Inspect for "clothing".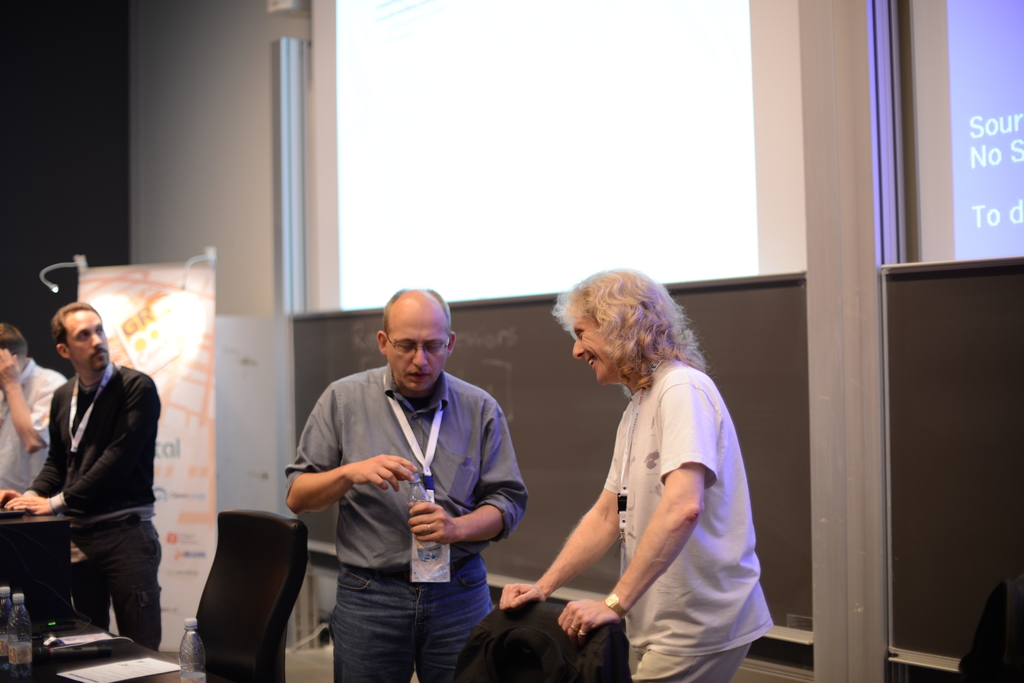
Inspection: {"left": 282, "top": 360, "right": 522, "bottom": 682}.
